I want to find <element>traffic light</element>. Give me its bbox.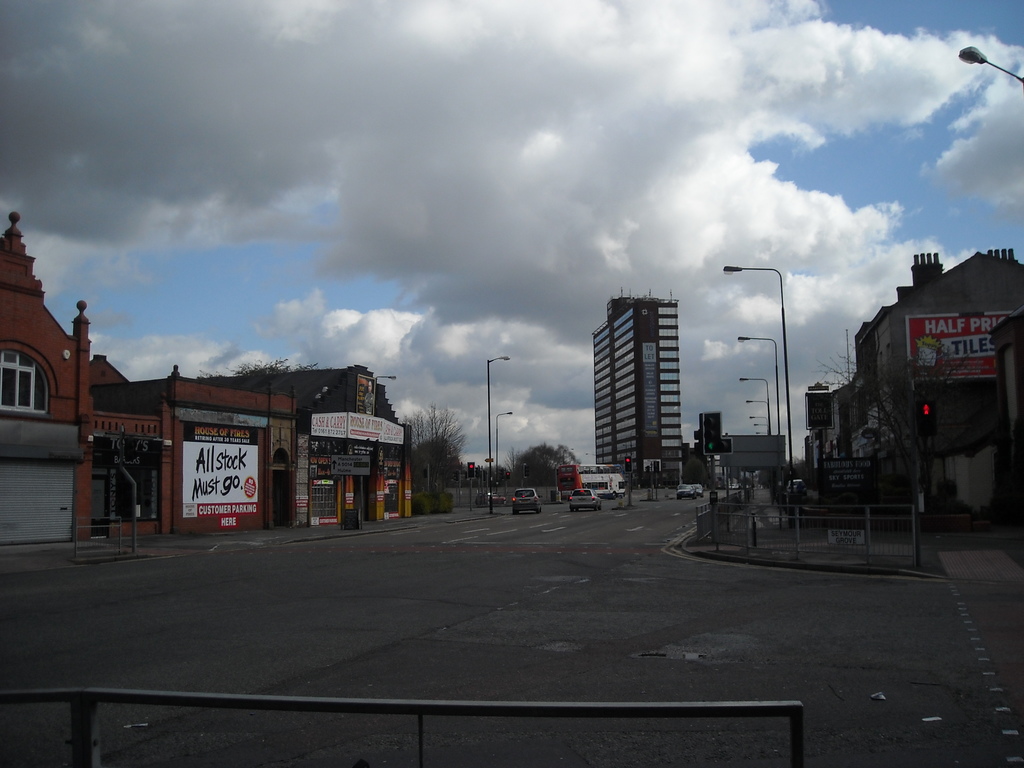
(left=654, top=461, right=659, bottom=472).
